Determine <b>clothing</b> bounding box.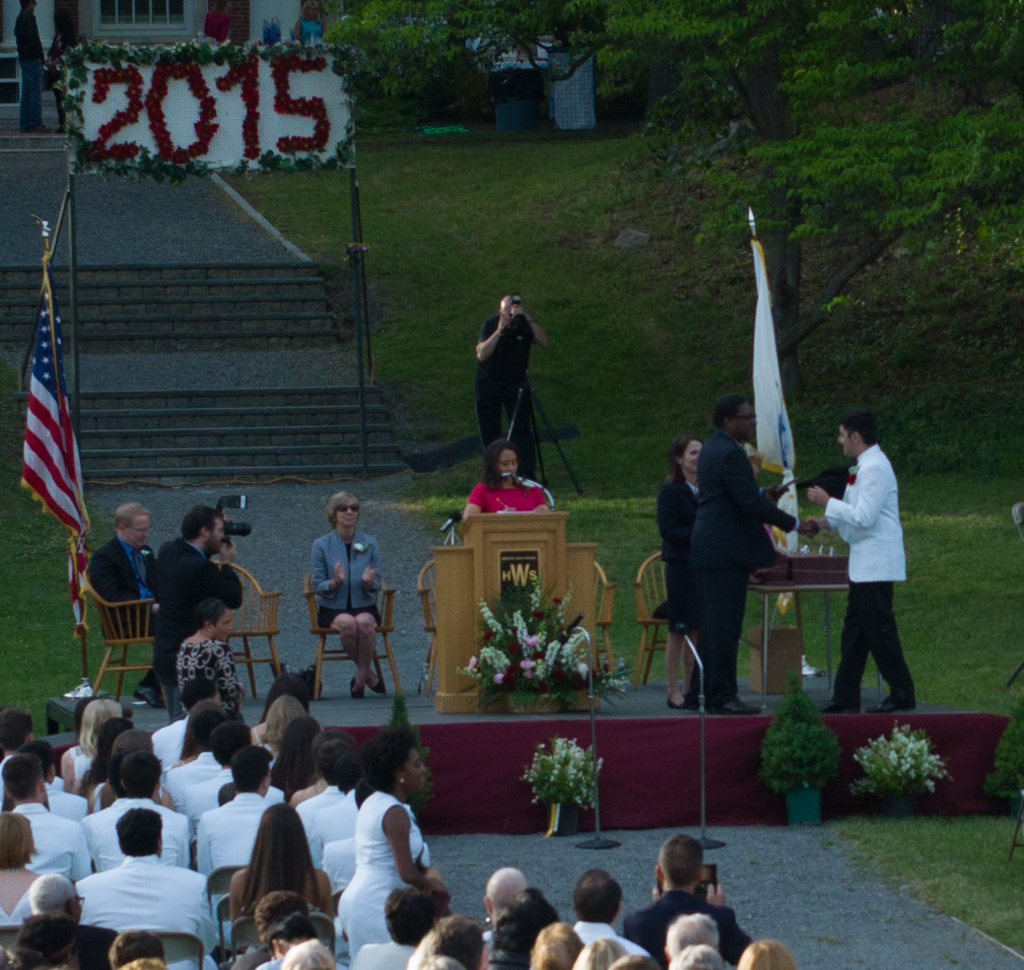
Determined: <region>193, 789, 268, 868</region>.
